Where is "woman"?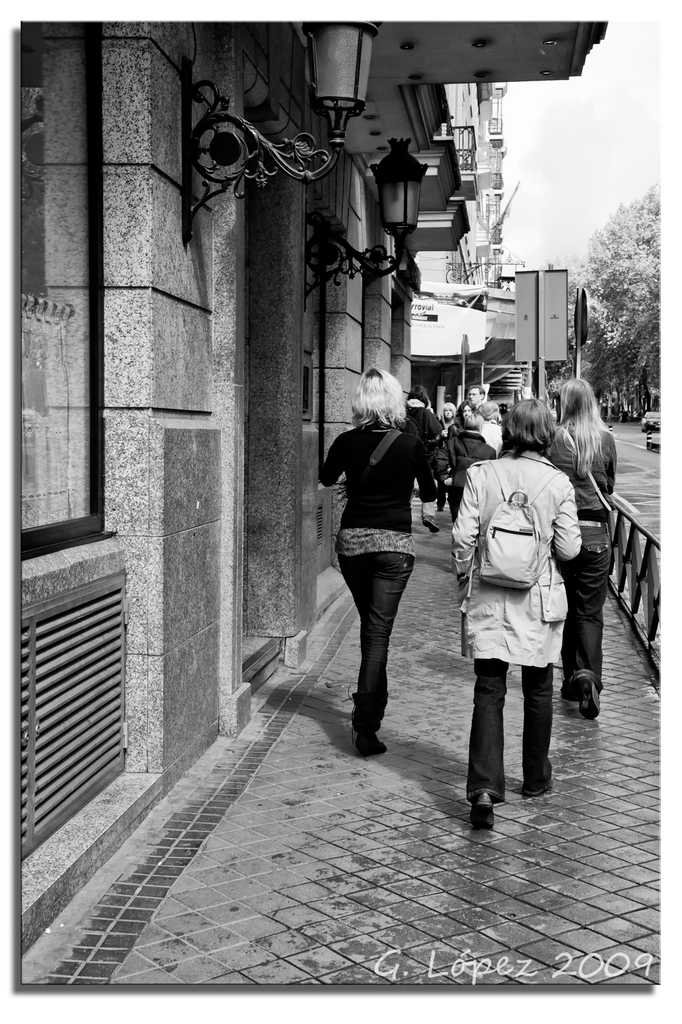
(left=437, top=398, right=456, bottom=459).
